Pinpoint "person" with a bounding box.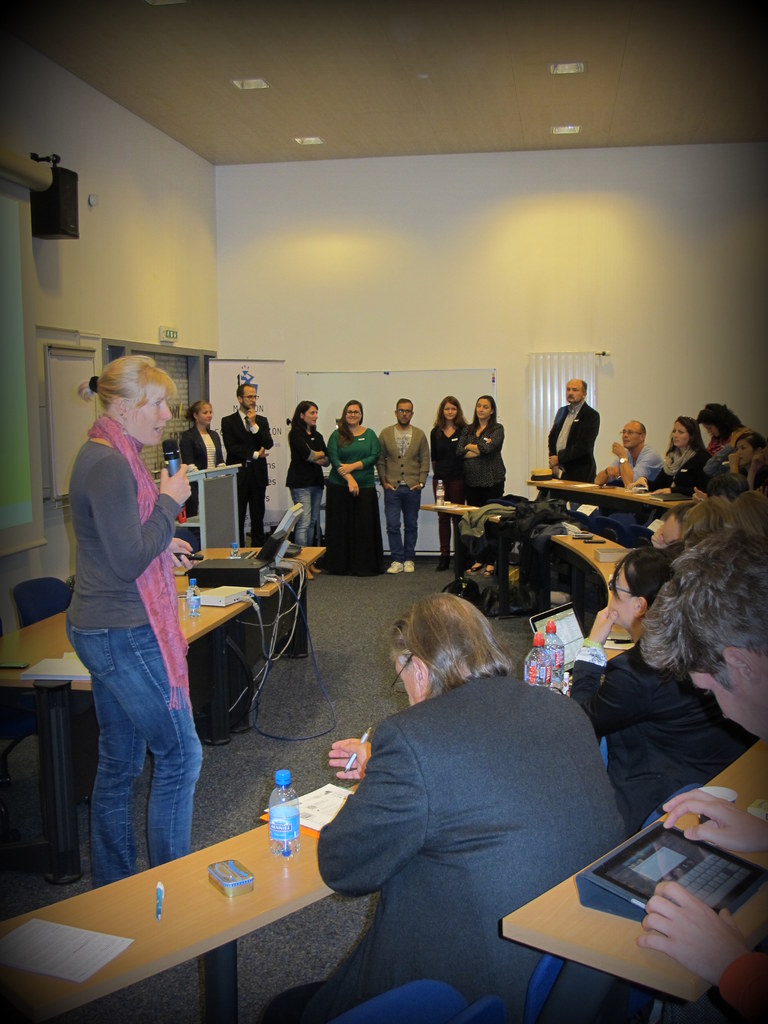
[693,395,767,484].
